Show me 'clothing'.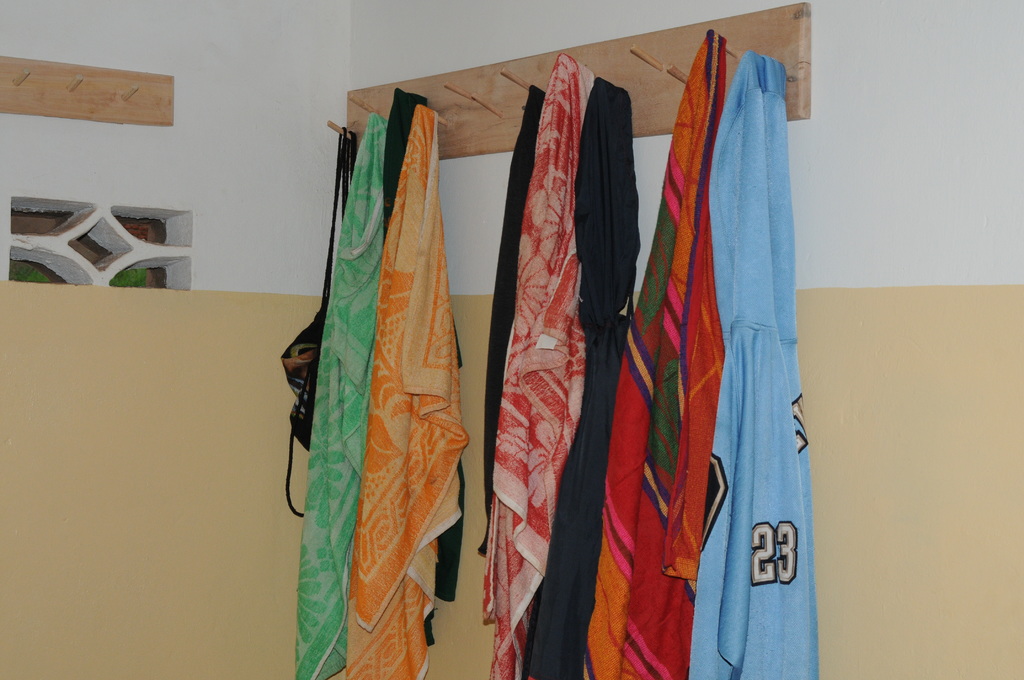
'clothing' is here: box=[308, 108, 387, 679].
